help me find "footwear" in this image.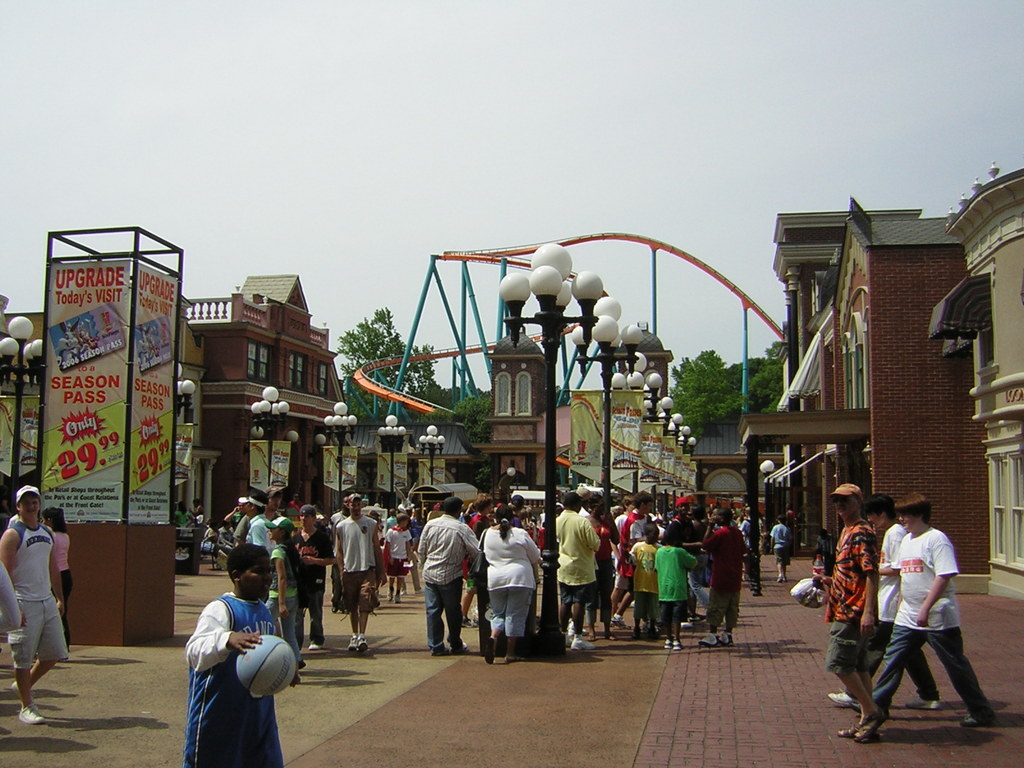
Found it: [858, 710, 888, 741].
